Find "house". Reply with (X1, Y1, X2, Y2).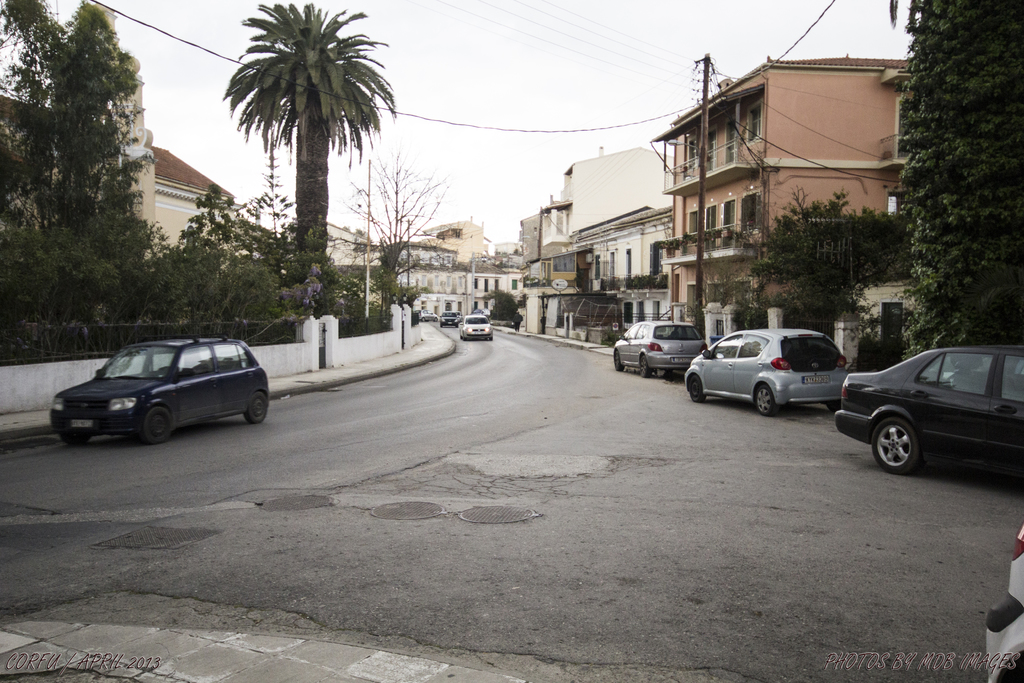
(387, 242, 468, 323).
